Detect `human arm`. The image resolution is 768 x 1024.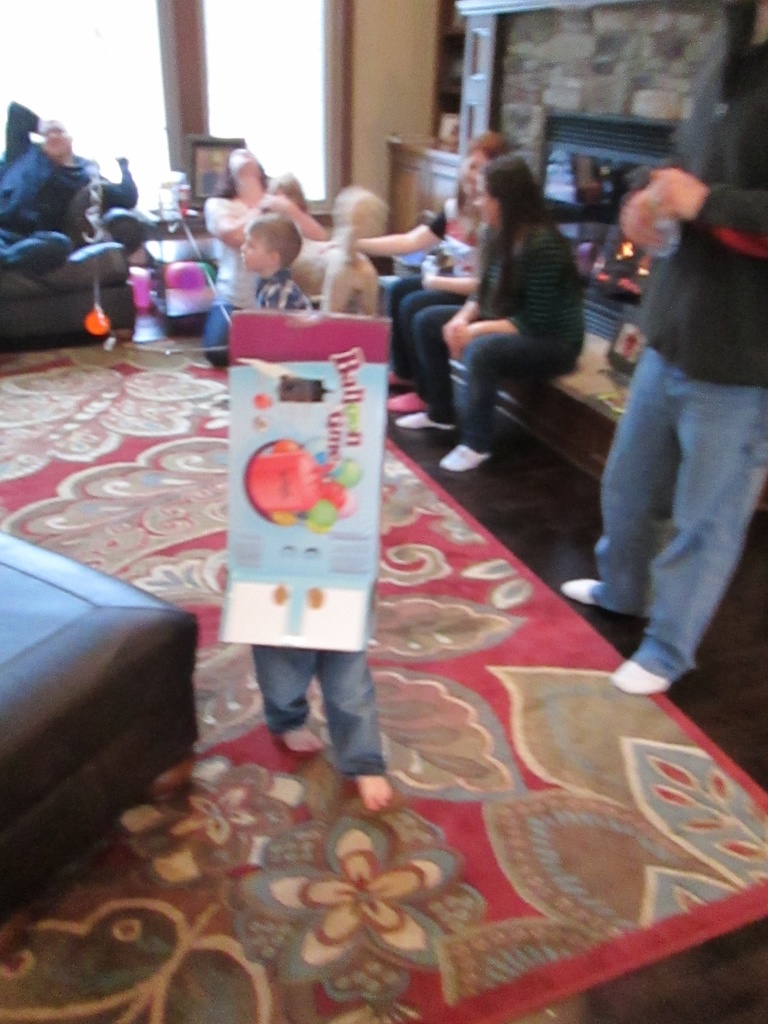
(260,179,333,237).
